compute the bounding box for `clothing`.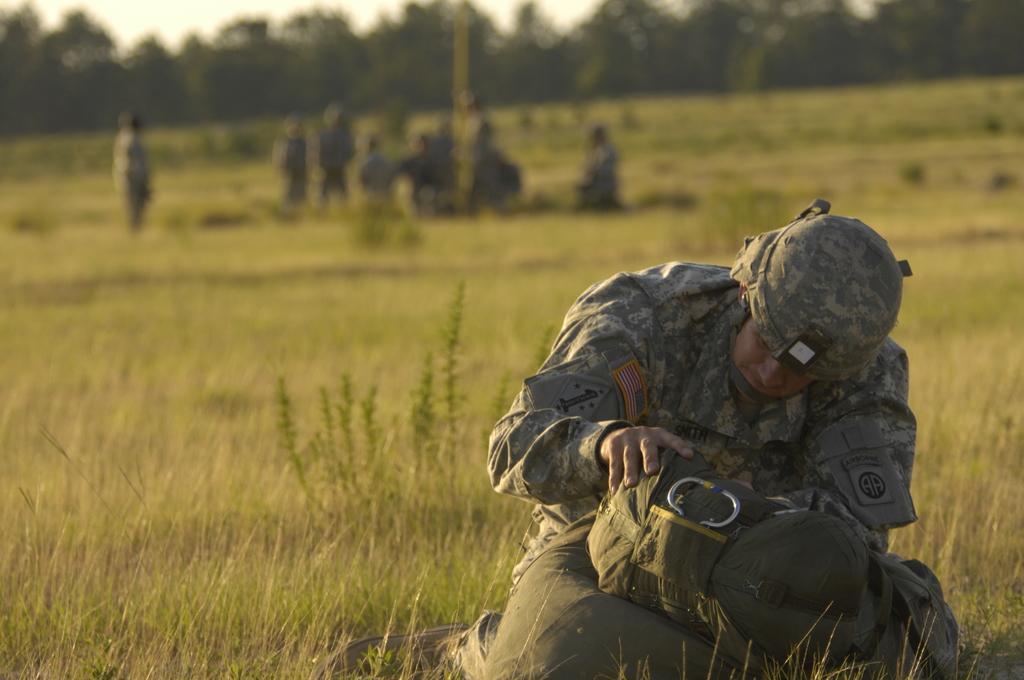
BBox(504, 231, 935, 650).
